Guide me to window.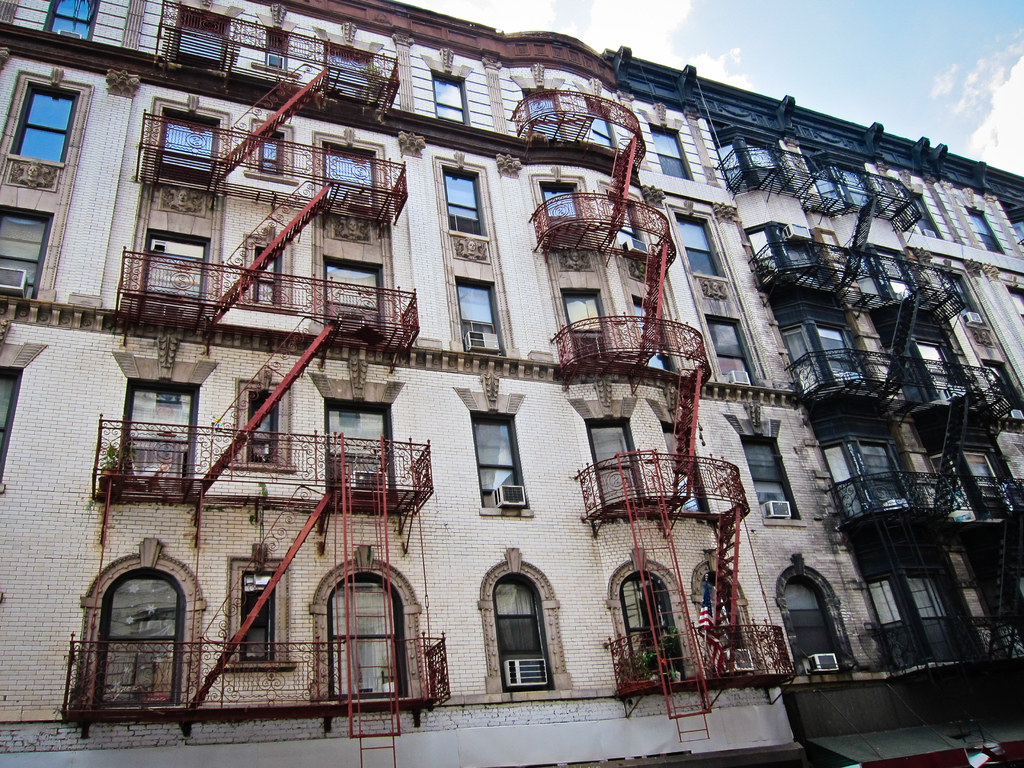
Guidance: box=[439, 162, 488, 230].
